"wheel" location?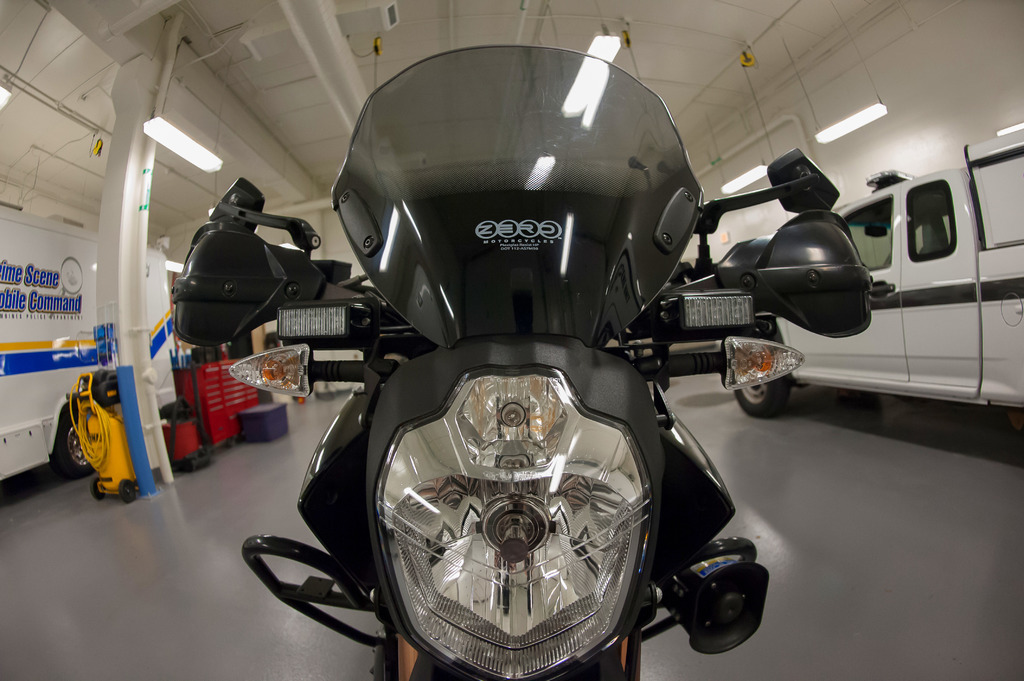
[left=732, top=327, right=795, bottom=422]
